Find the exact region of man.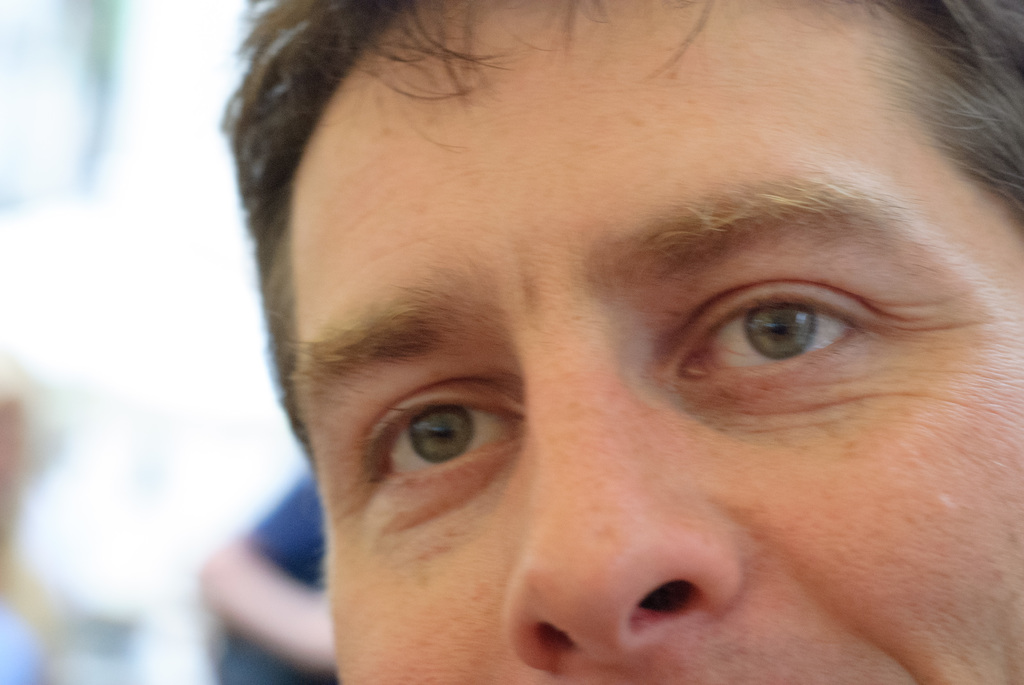
Exact region: [116,7,1023,684].
